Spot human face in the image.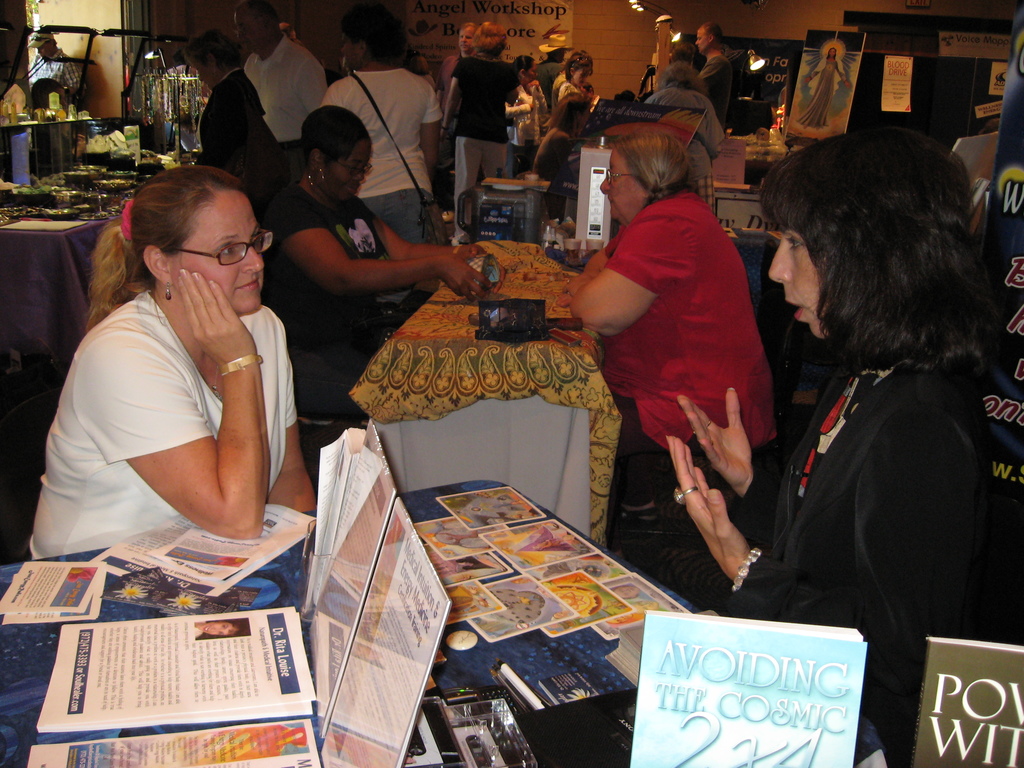
human face found at bbox=[459, 24, 476, 50].
